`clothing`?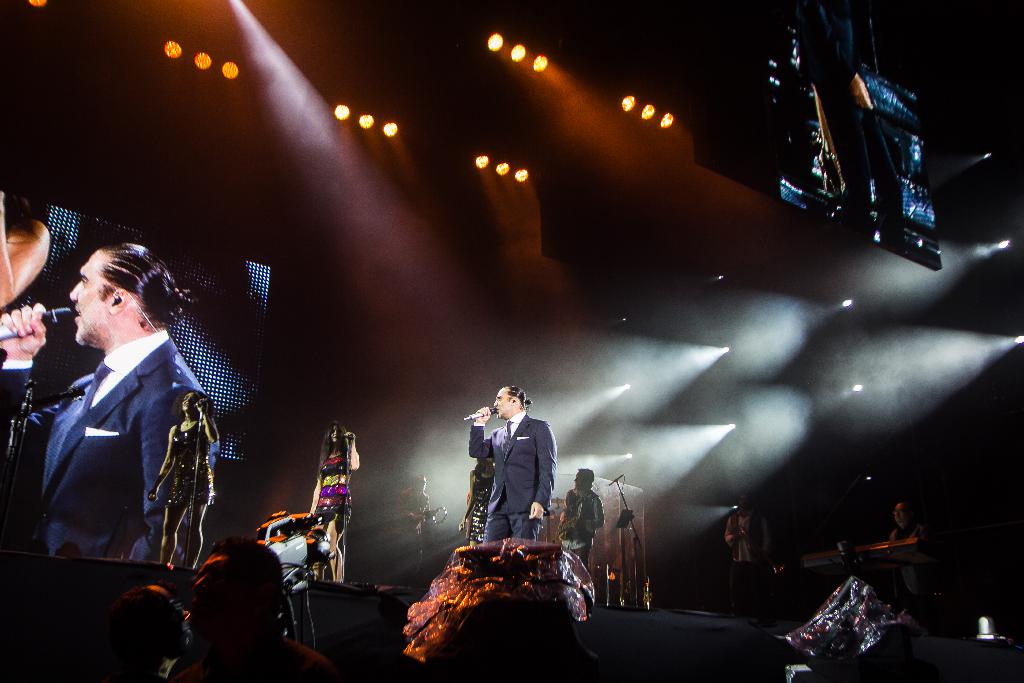
[x1=315, y1=447, x2=350, y2=532]
